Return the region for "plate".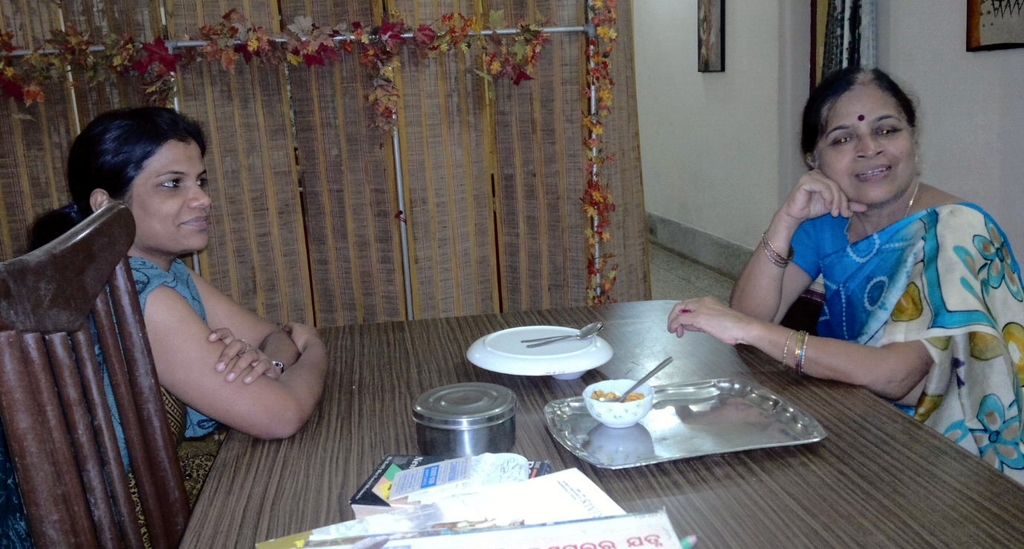
x1=473, y1=320, x2=605, y2=376.
